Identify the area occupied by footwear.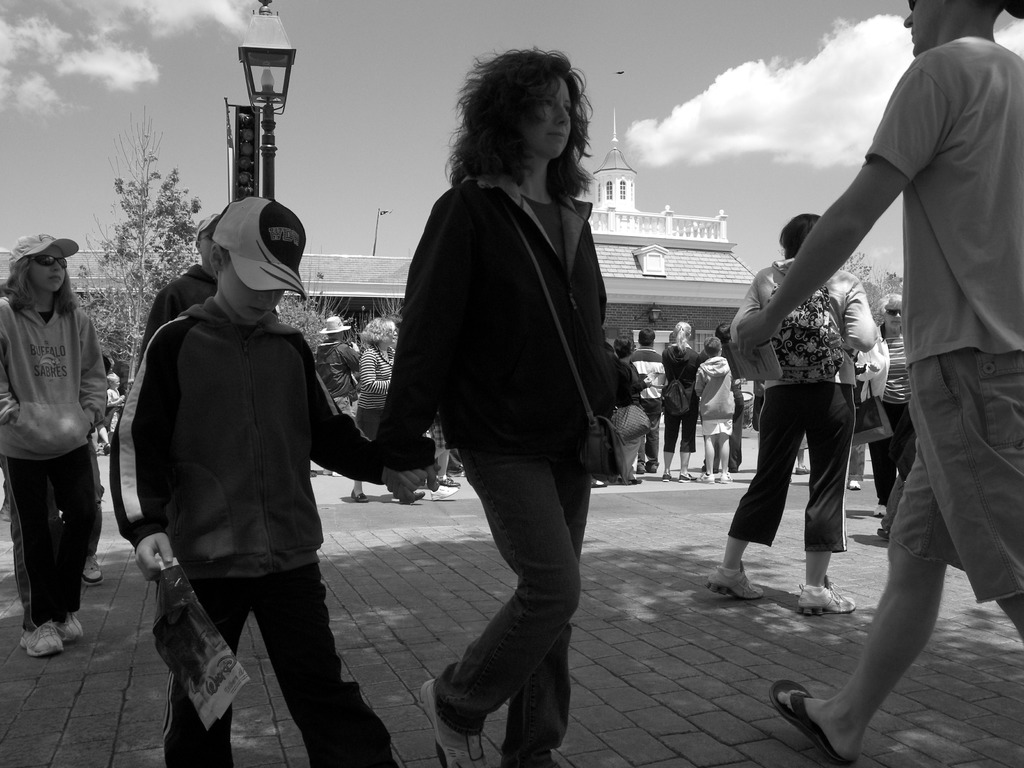
Area: box=[659, 471, 673, 483].
